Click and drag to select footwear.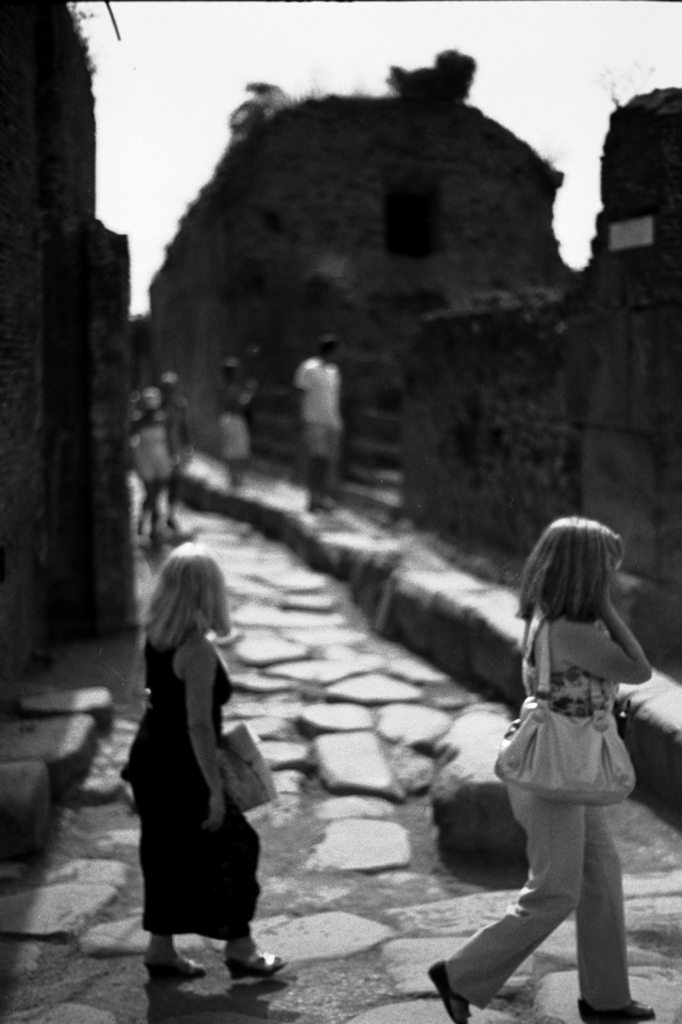
Selection: BBox(224, 948, 288, 983).
